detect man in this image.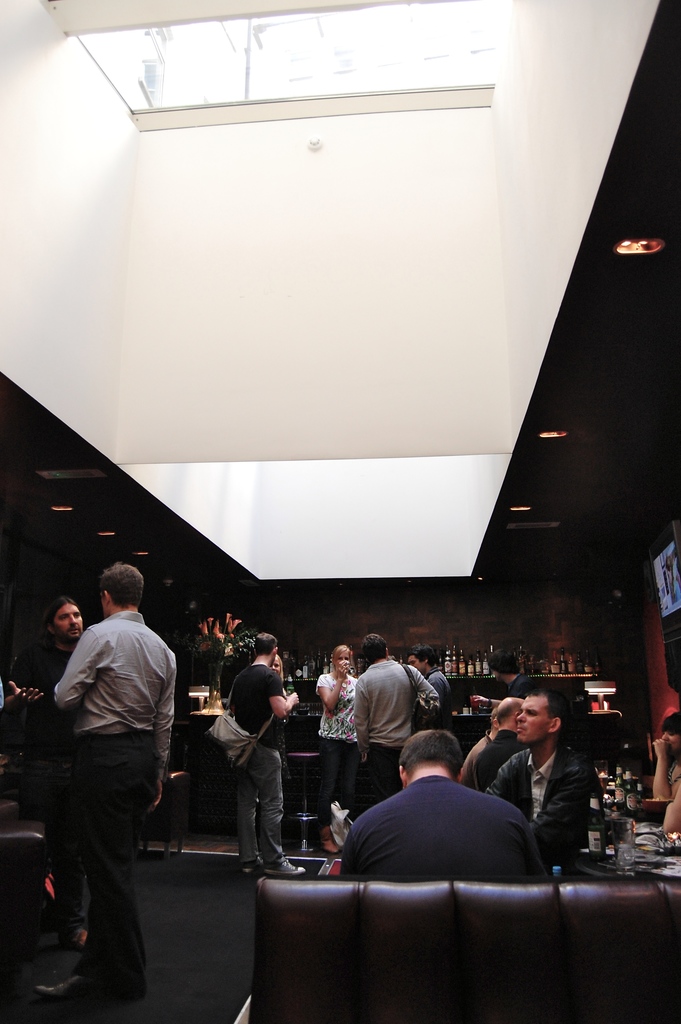
Detection: Rect(353, 632, 444, 818).
